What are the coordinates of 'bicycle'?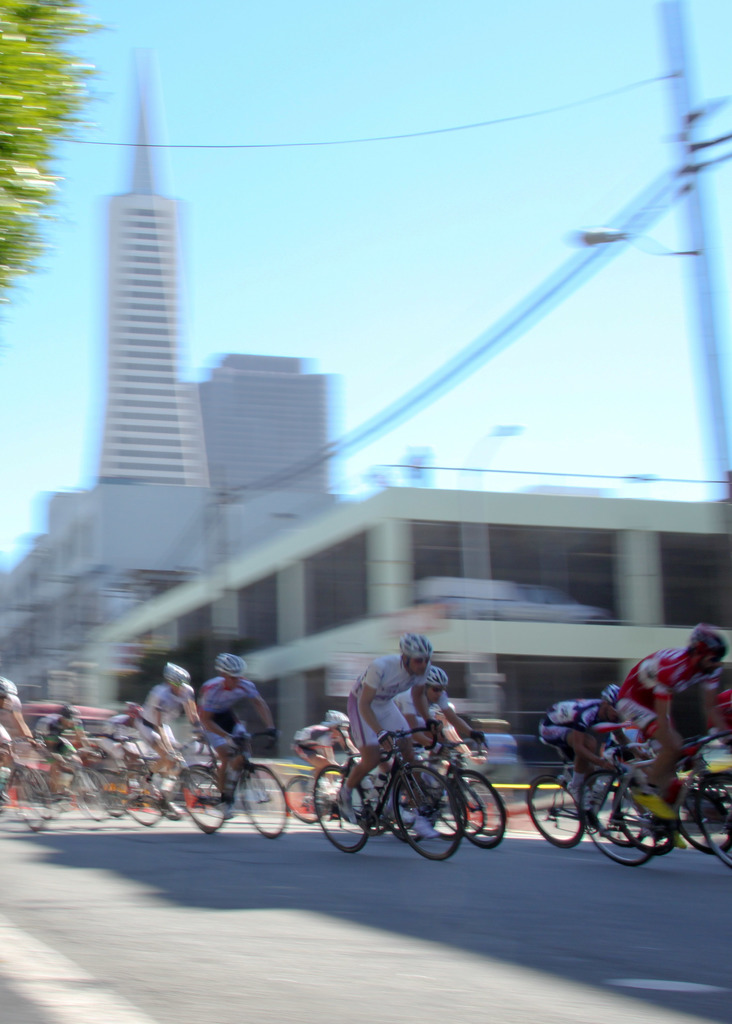
(x1=571, y1=733, x2=731, y2=871).
